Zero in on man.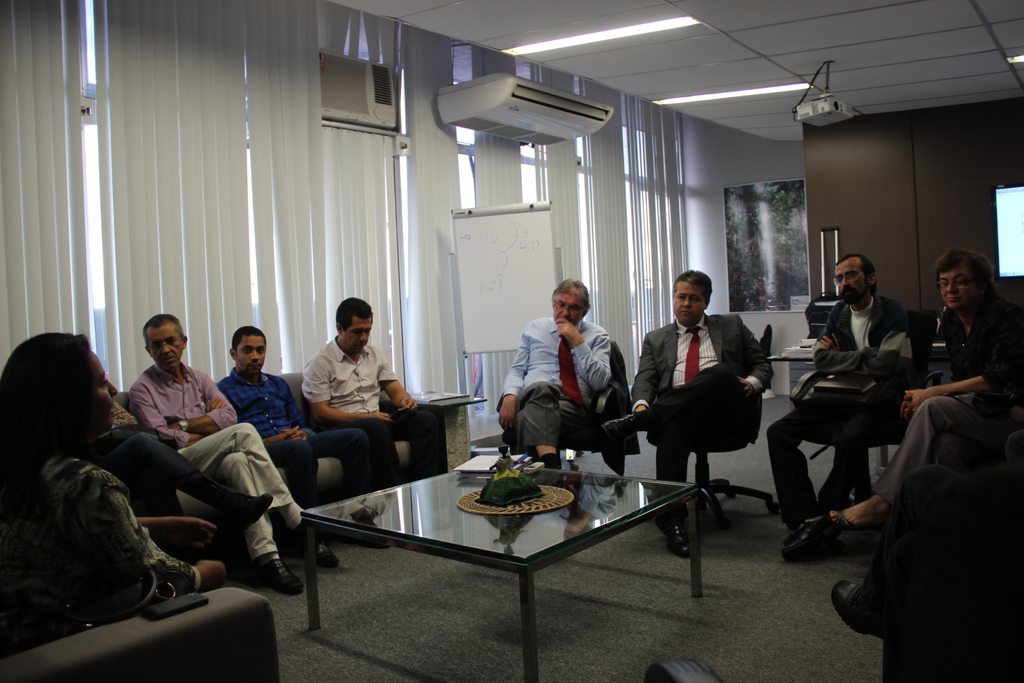
Zeroed in: rect(218, 325, 392, 548).
